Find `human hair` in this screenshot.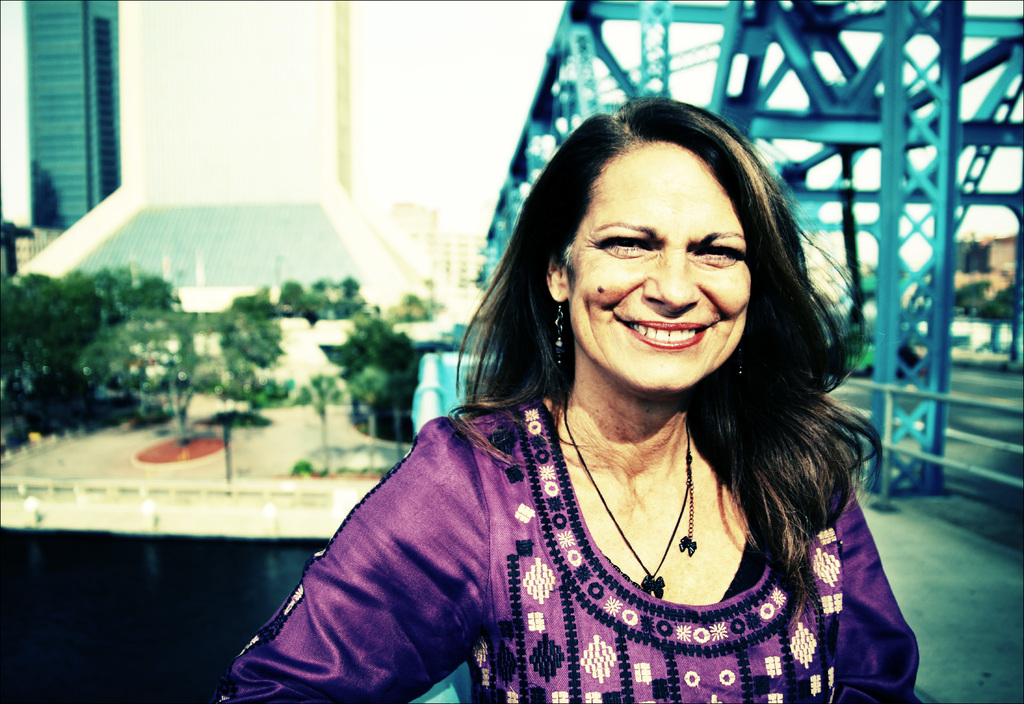
The bounding box for `human hair` is x1=492 y1=100 x2=852 y2=552.
